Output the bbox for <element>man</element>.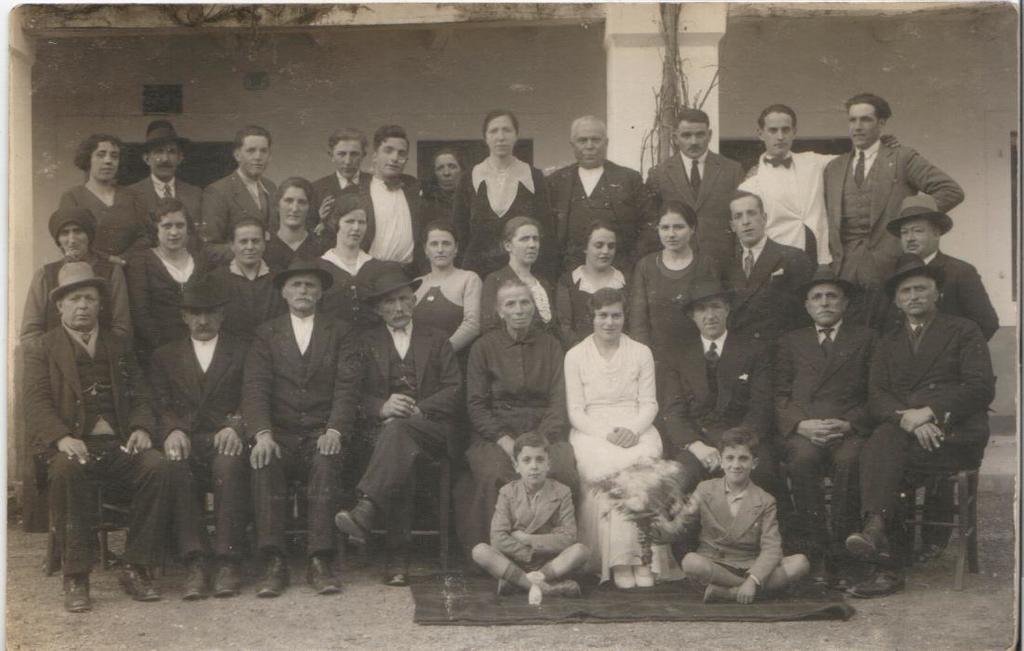
x1=890 y1=199 x2=993 y2=344.
